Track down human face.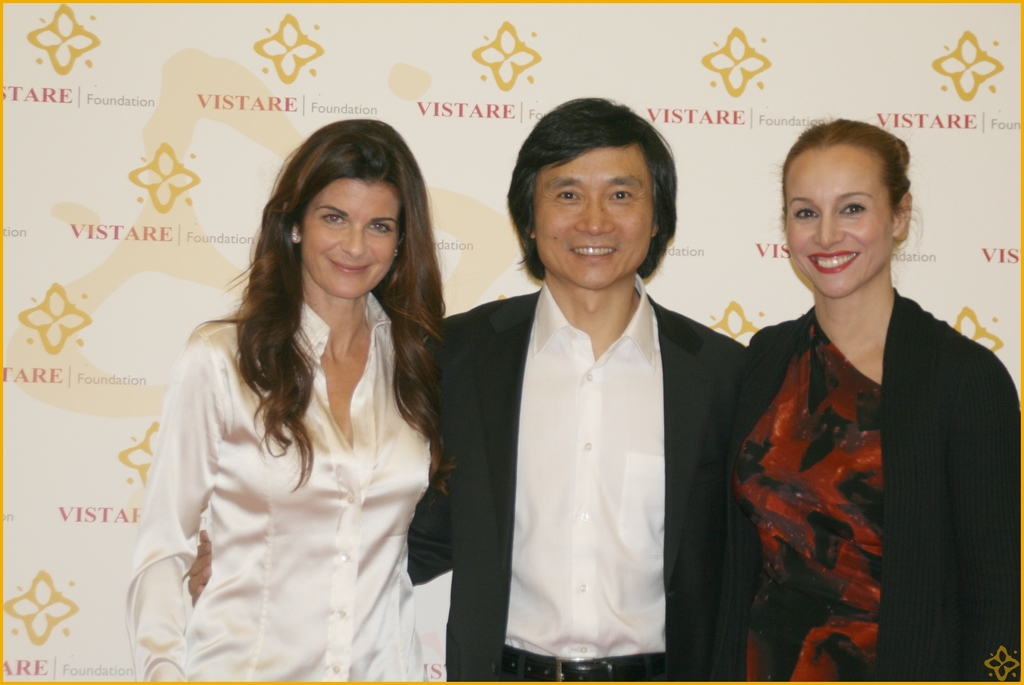
Tracked to <box>306,173,412,306</box>.
